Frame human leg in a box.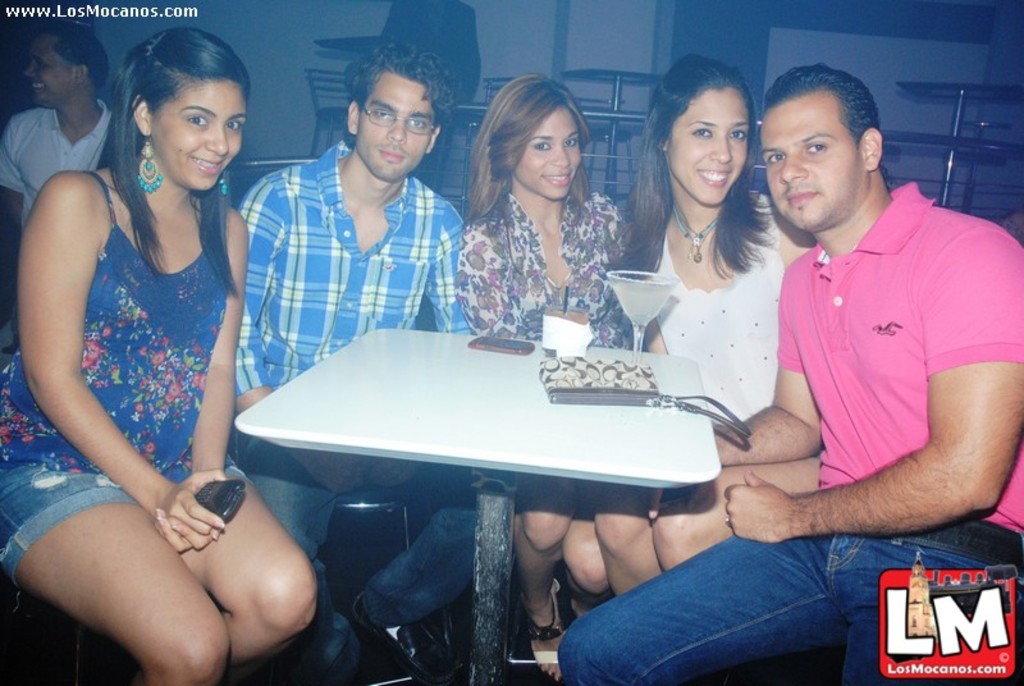
region(590, 477, 660, 594).
